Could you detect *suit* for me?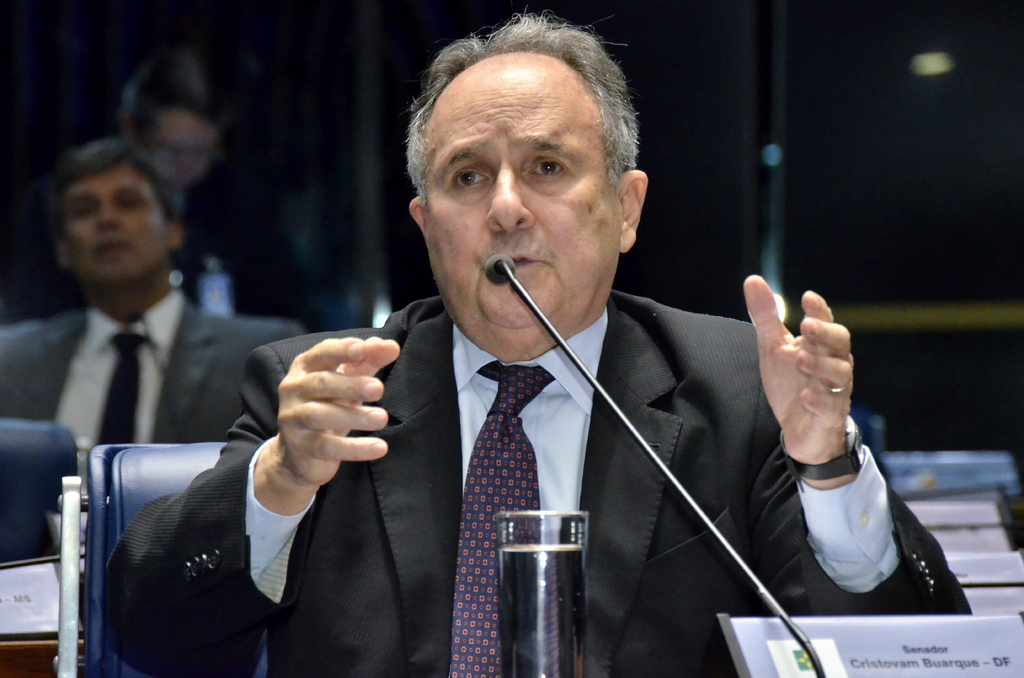
Detection result: box=[109, 291, 970, 677].
